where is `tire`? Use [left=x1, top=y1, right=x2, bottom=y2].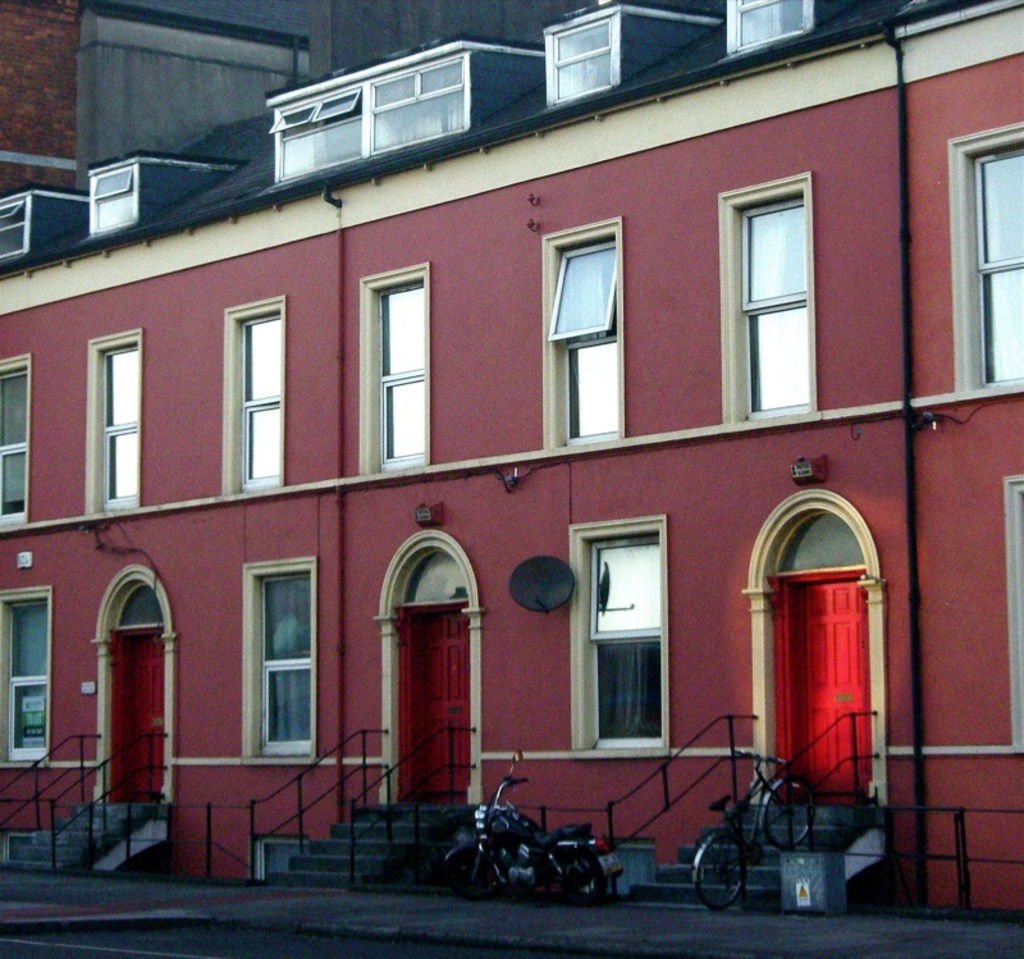
[left=695, top=832, right=745, bottom=910].
